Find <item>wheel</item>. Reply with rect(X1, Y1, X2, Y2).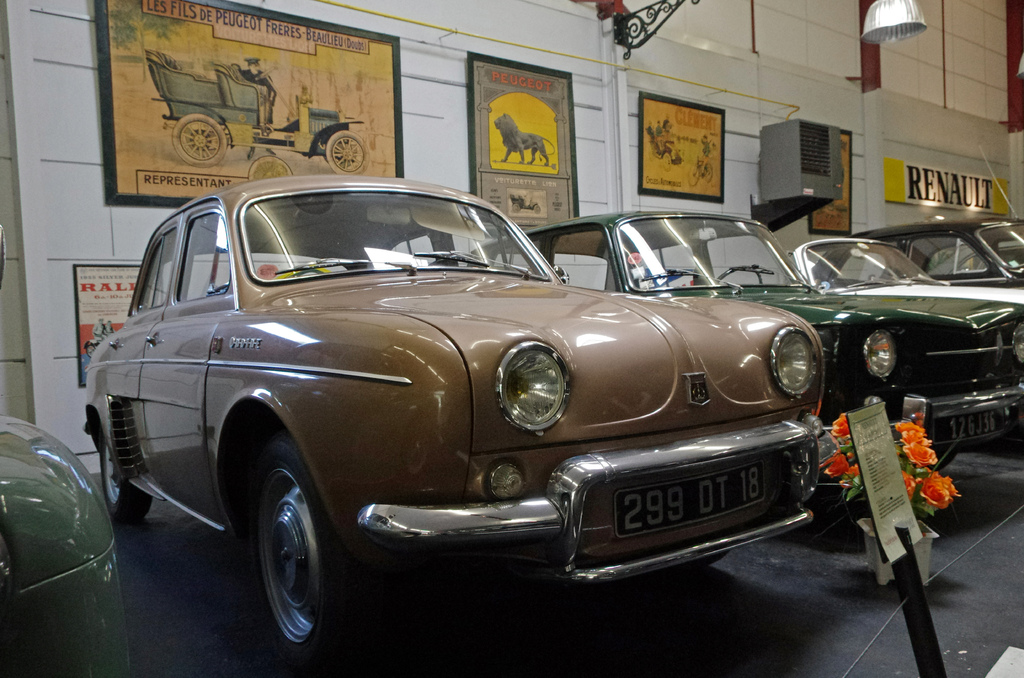
rect(234, 435, 339, 660).
